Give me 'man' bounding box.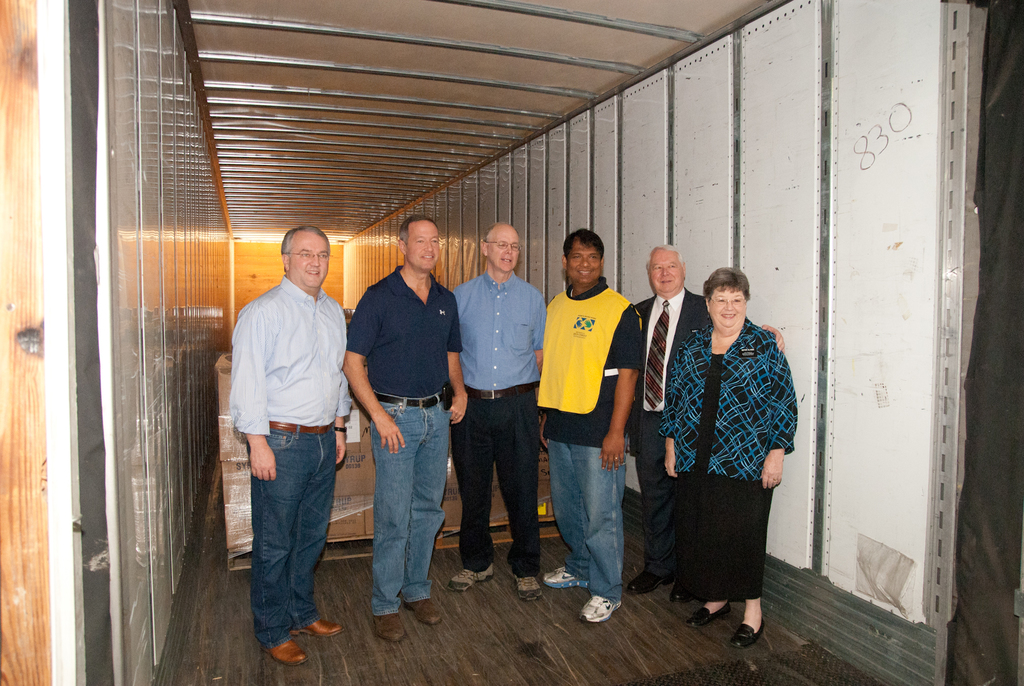
locate(342, 215, 468, 641).
